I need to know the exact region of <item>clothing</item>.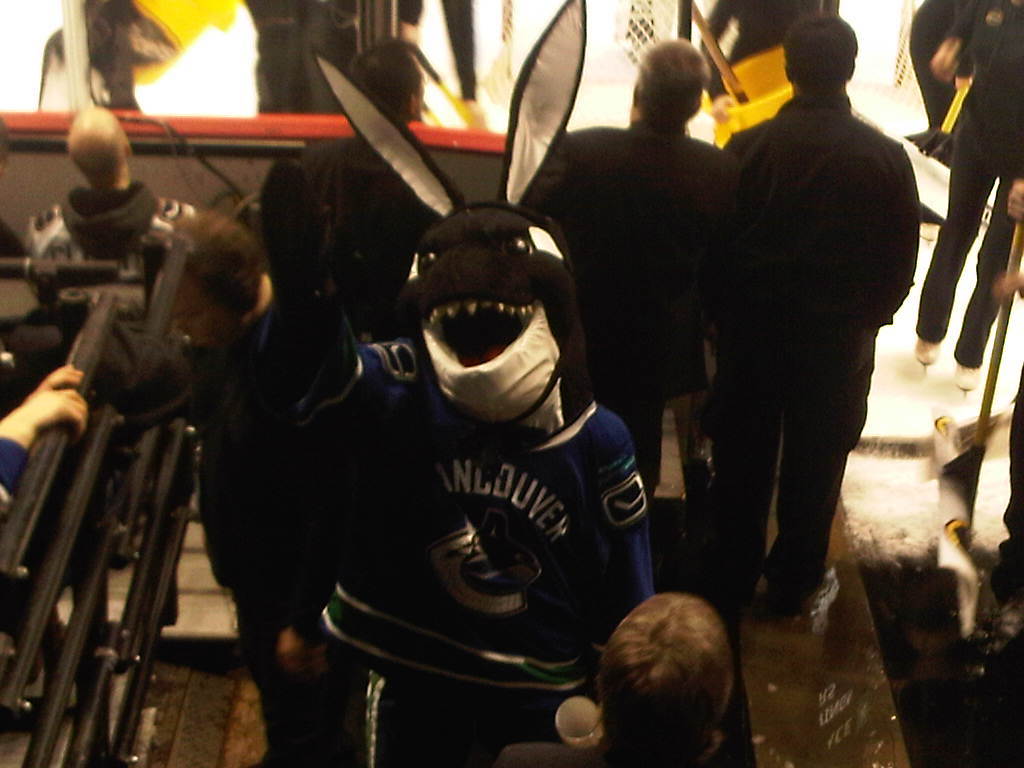
Region: bbox(703, 86, 927, 609).
